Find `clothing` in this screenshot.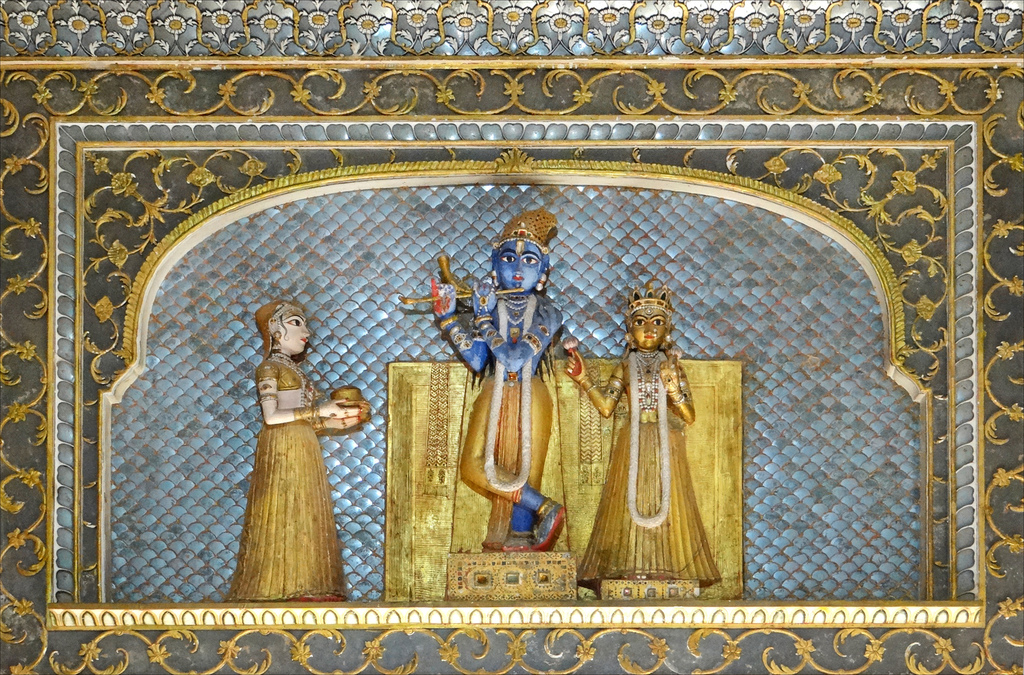
The bounding box for `clothing` is {"left": 474, "top": 299, "right": 543, "bottom": 540}.
